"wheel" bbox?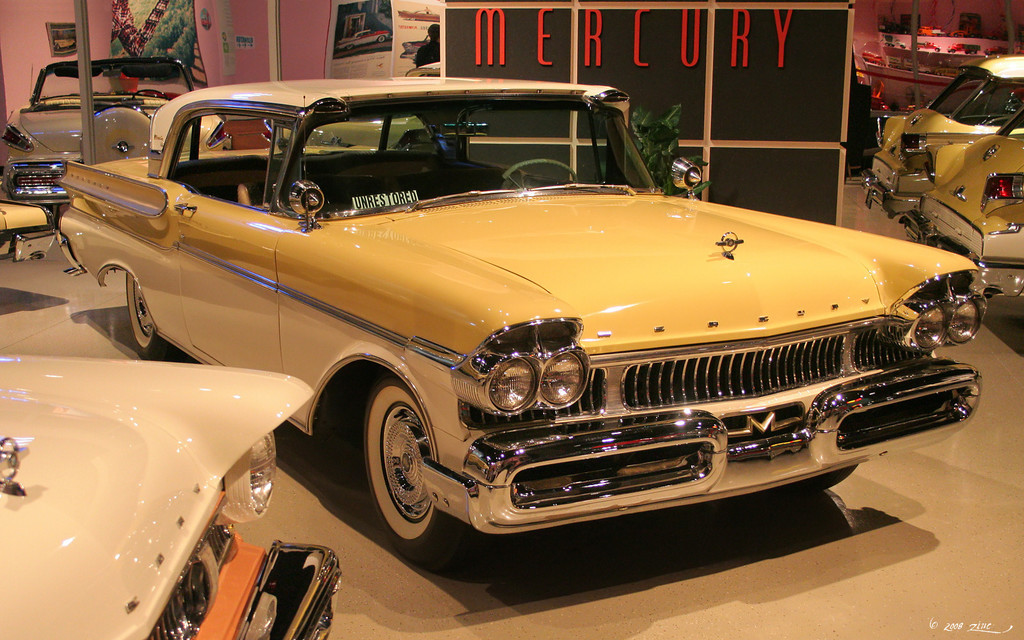
(x1=355, y1=363, x2=456, y2=556)
